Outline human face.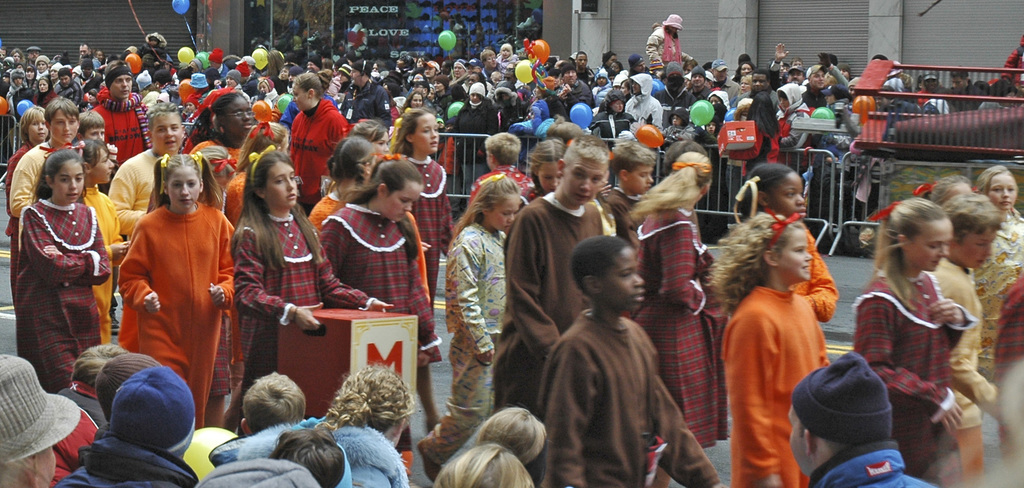
Outline: bbox=(339, 72, 348, 83).
